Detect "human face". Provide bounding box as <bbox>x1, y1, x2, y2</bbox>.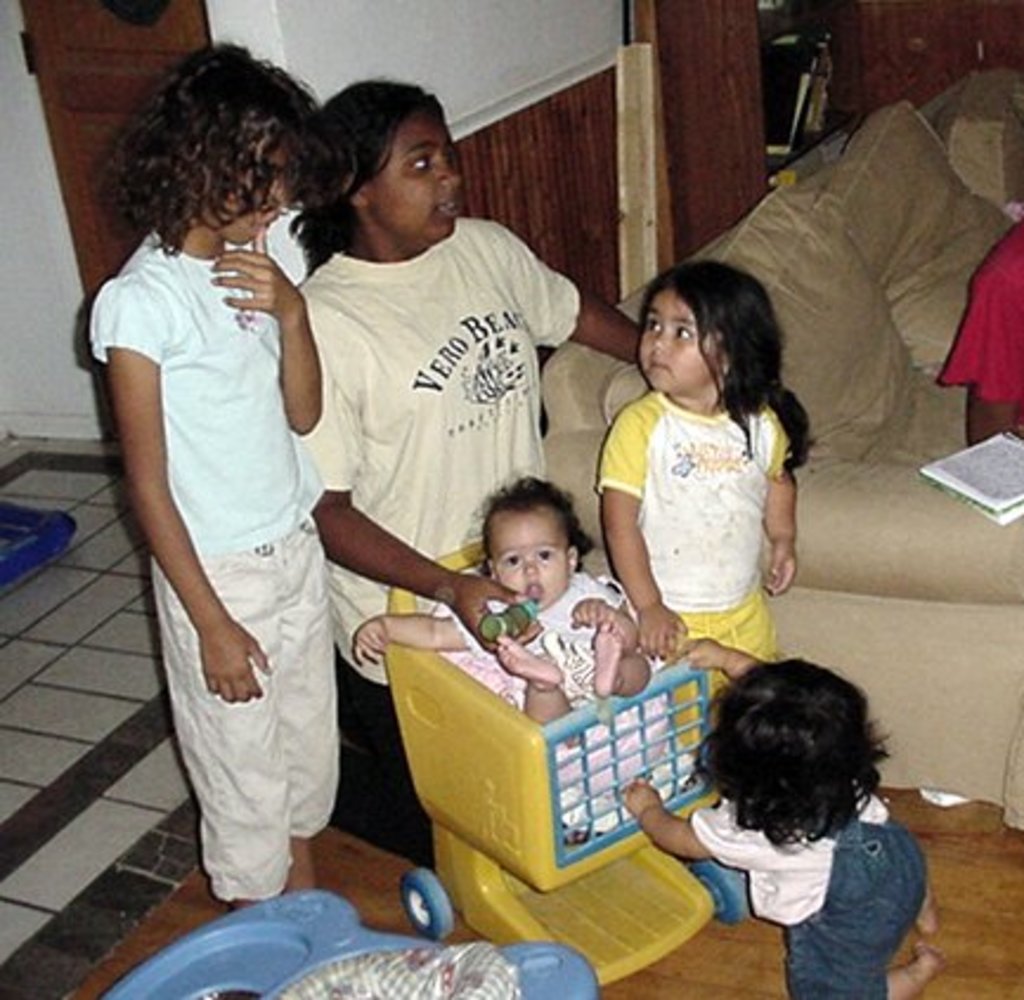
<bbox>367, 102, 464, 239</bbox>.
